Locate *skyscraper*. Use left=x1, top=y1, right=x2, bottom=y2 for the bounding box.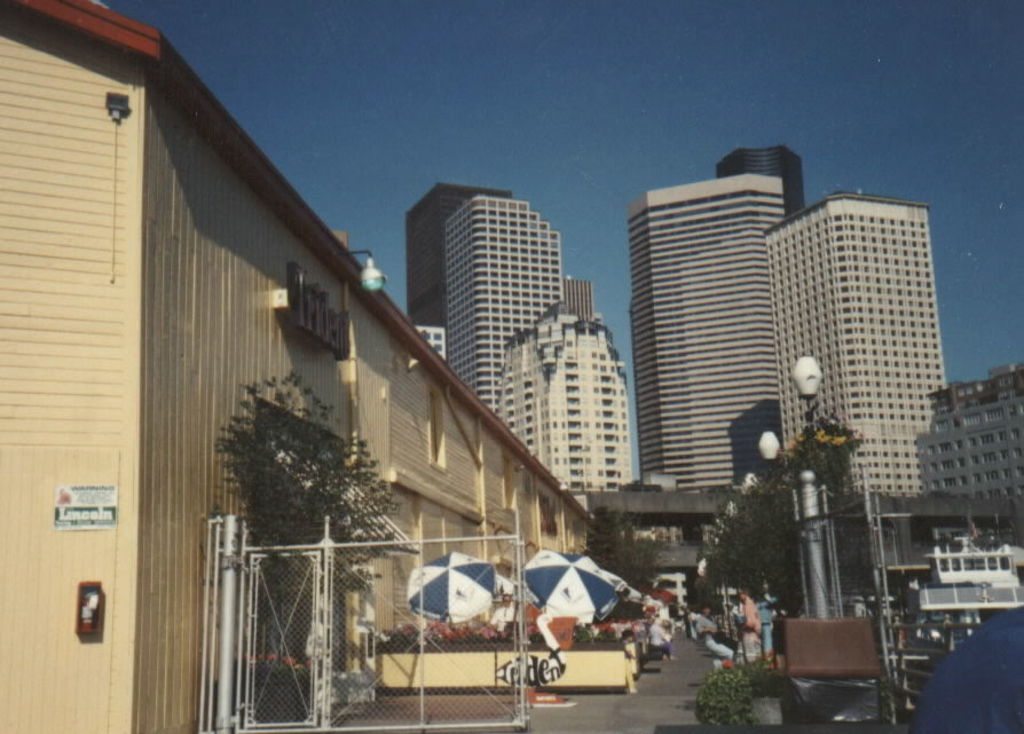
left=408, top=184, right=518, bottom=336.
